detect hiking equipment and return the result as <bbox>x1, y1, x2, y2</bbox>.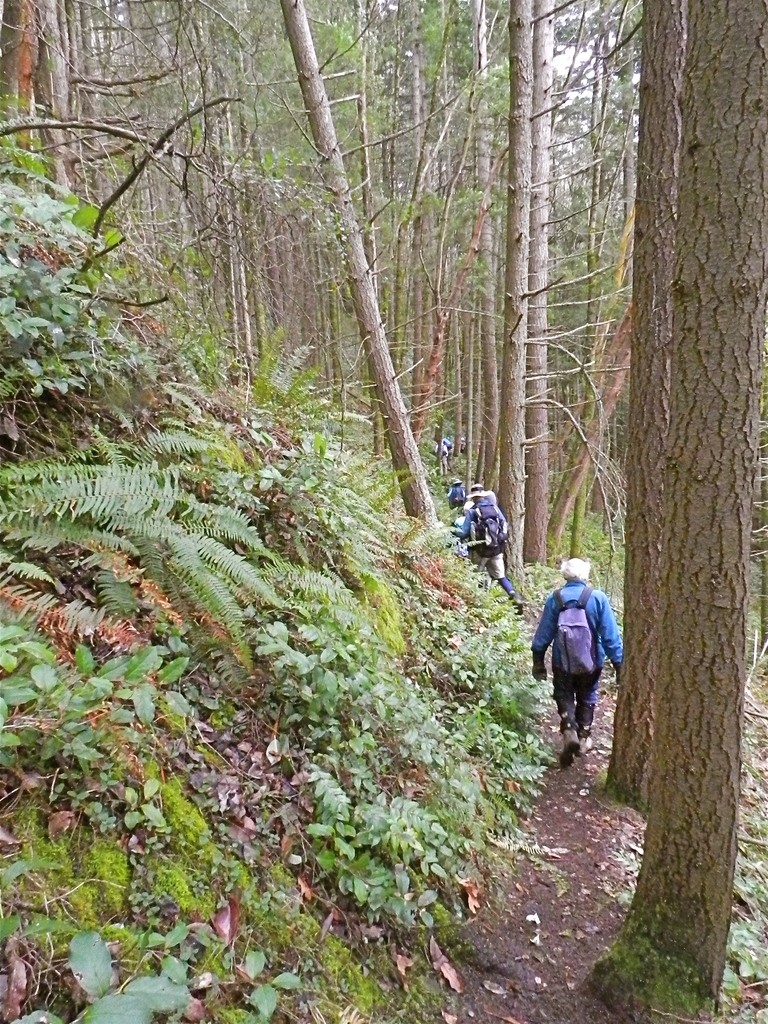
<bbox>444, 484, 468, 512</bbox>.
